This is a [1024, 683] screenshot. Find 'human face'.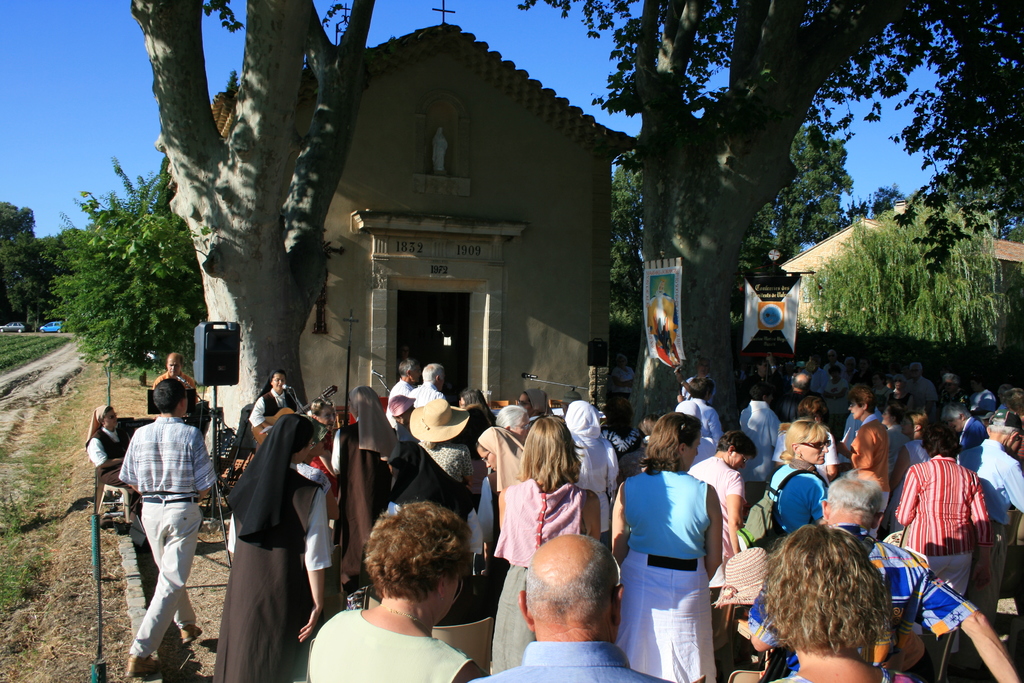
Bounding box: 729 456 751 466.
